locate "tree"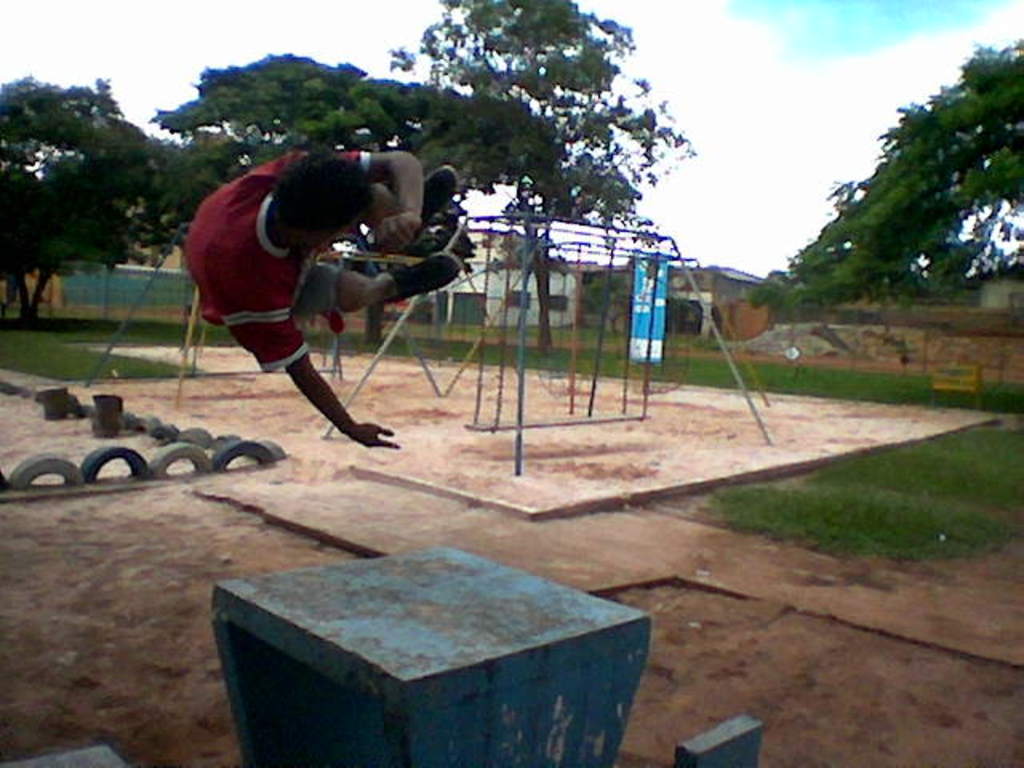
bbox(397, 0, 690, 347)
